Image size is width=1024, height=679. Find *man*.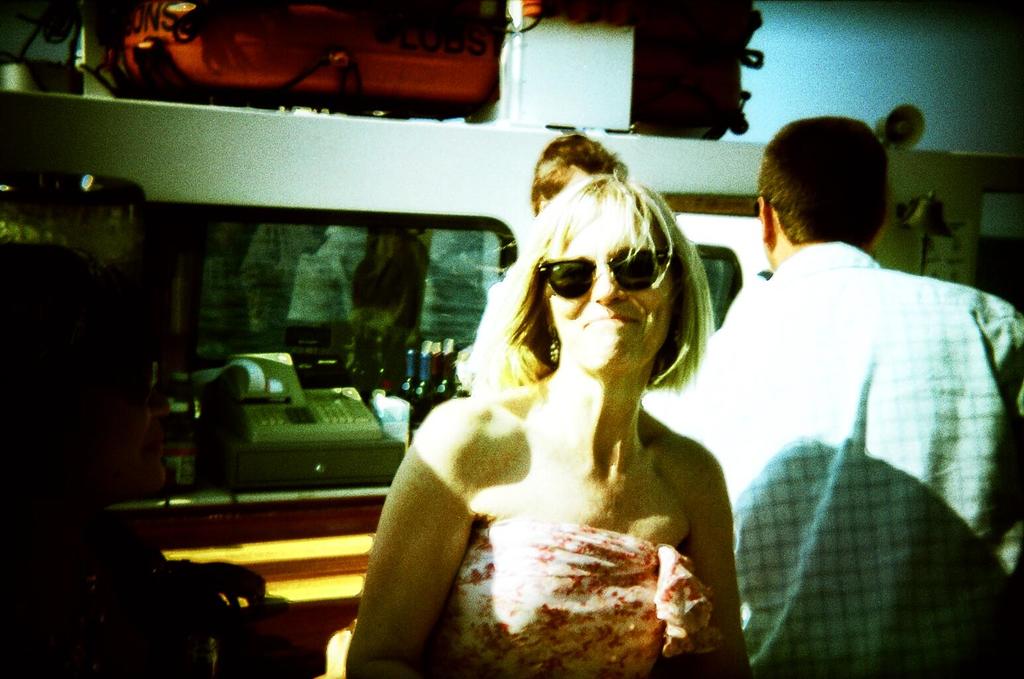
(0, 239, 264, 678).
